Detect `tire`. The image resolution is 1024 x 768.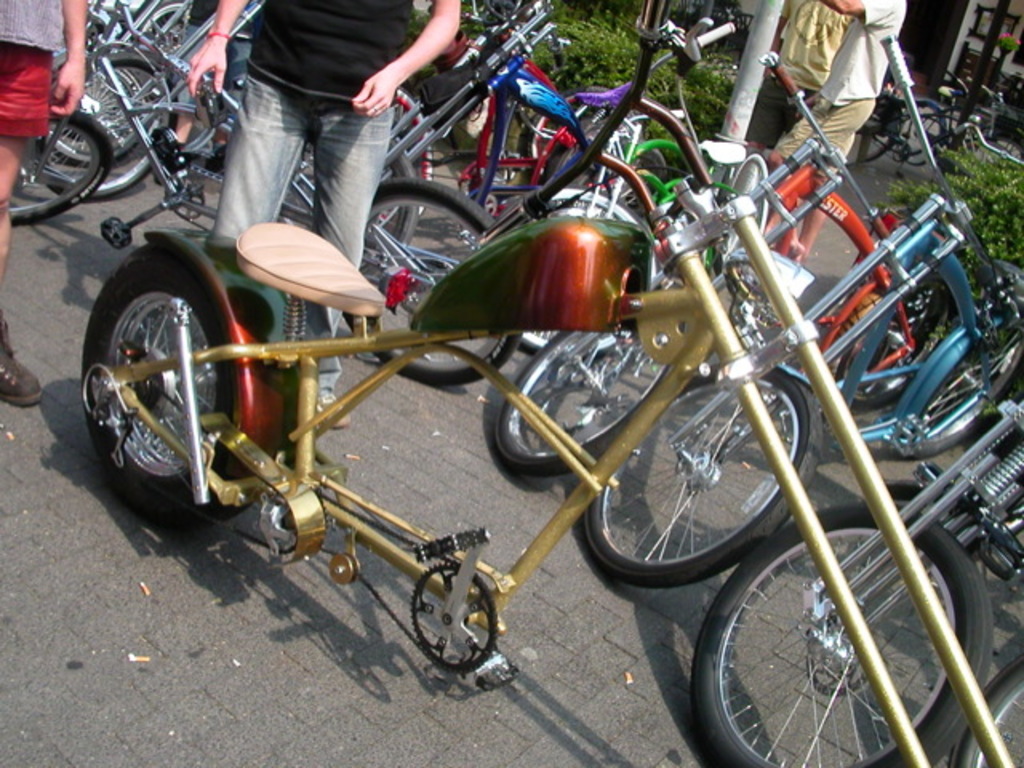
x1=486, y1=307, x2=710, y2=485.
